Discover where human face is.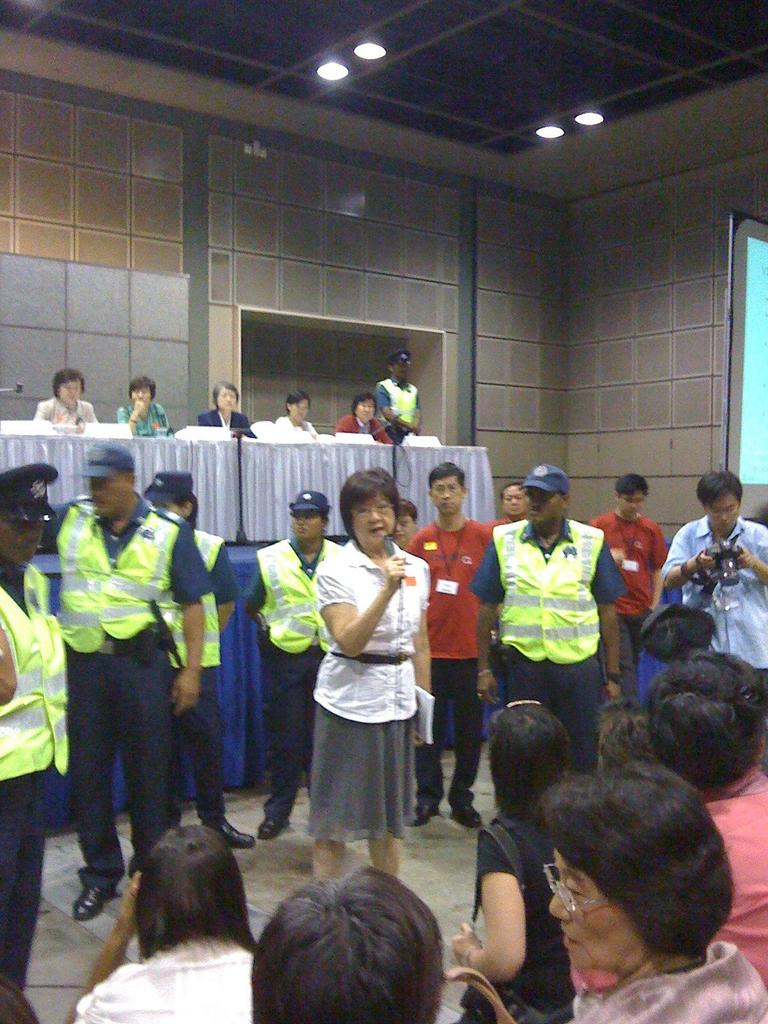
Discovered at detection(501, 487, 522, 520).
